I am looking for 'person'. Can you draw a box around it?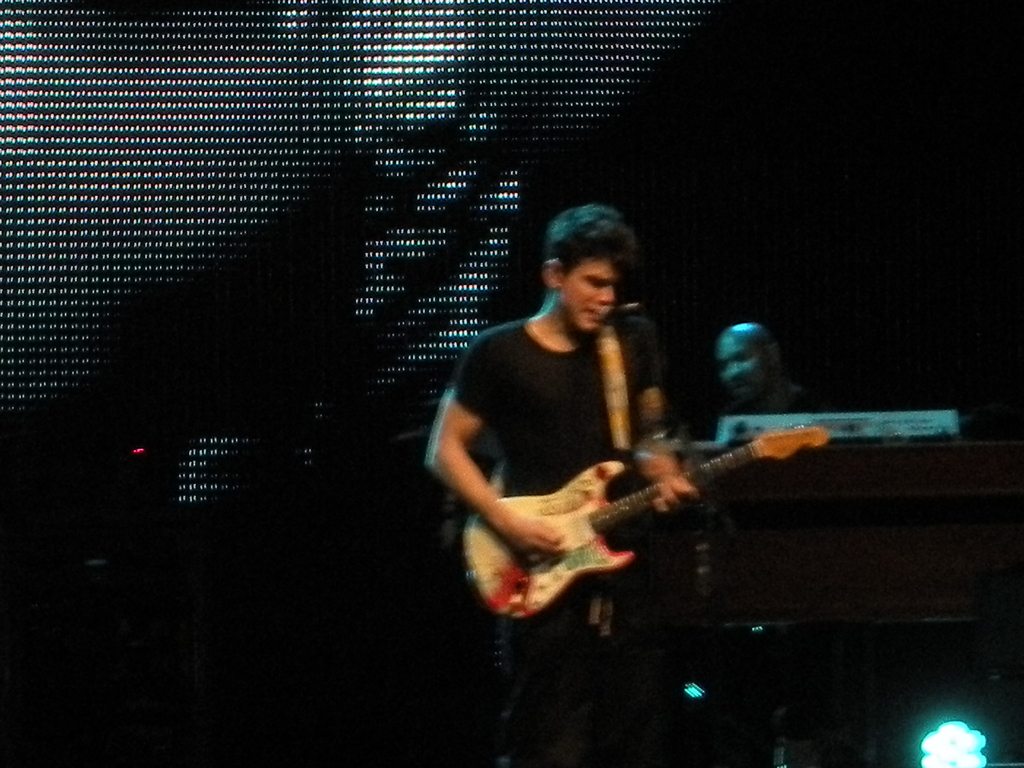
Sure, the bounding box is [x1=715, y1=318, x2=830, y2=432].
